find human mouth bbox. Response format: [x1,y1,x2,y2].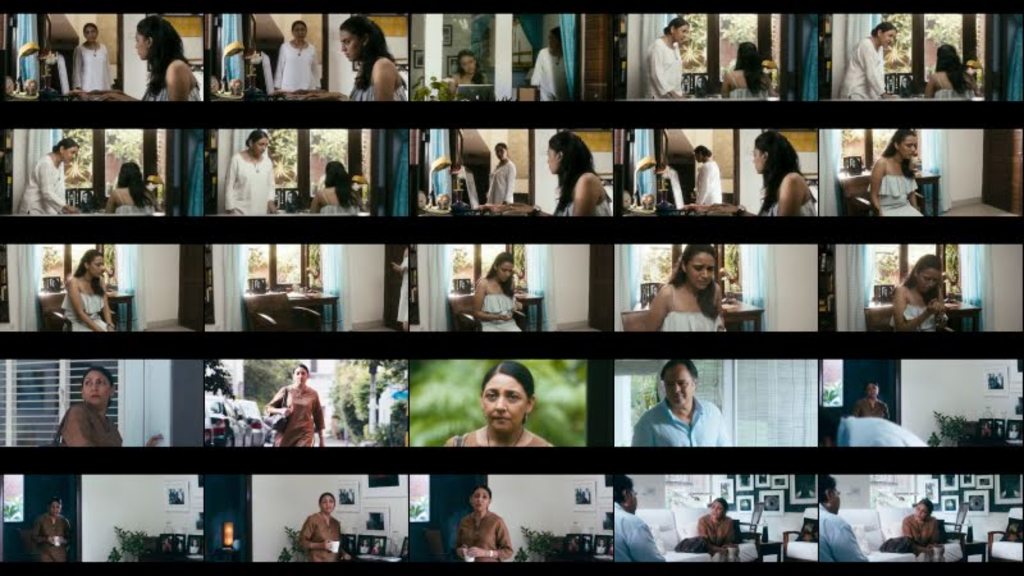
[669,393,687,401].
